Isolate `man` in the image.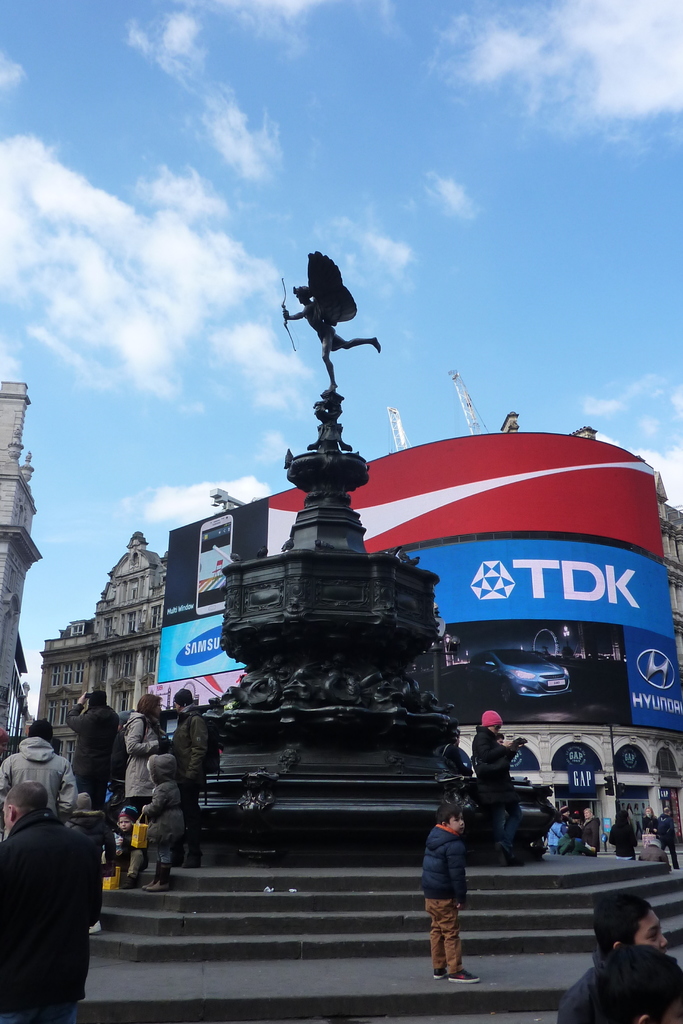
Isolated region: 65:685:117:832.
